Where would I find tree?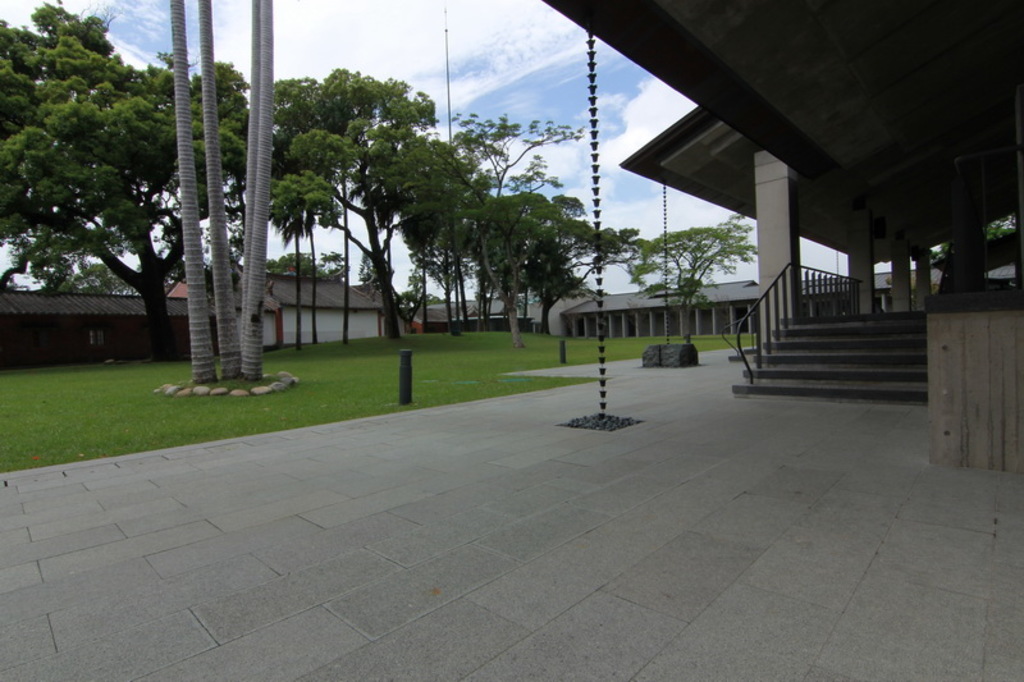
At 280,243,342,279.
